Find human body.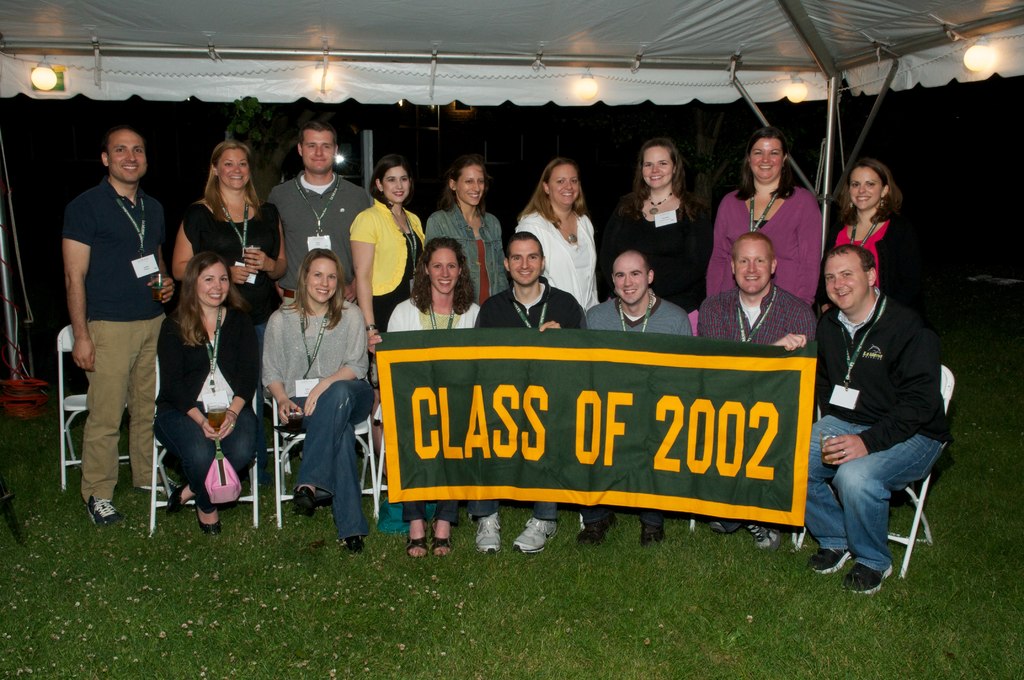
[573, 243, 690, 549].
